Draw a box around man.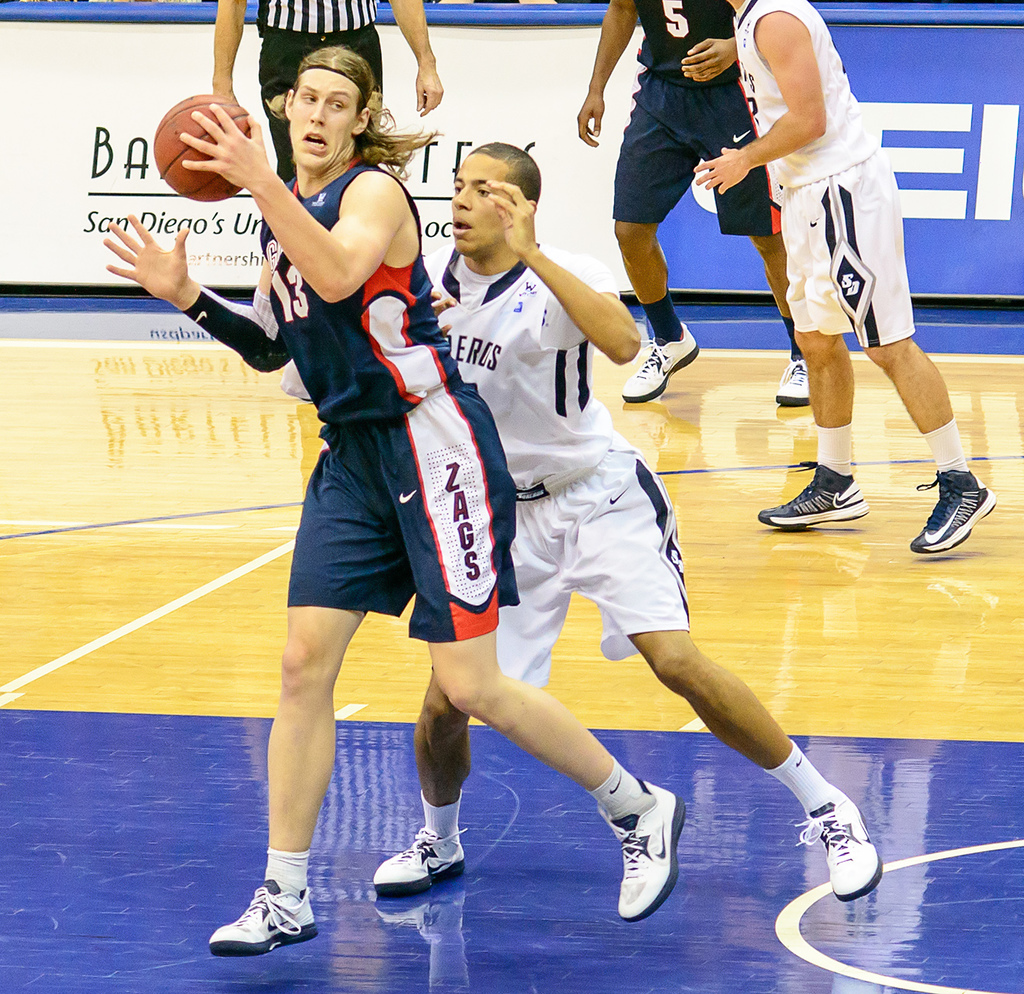
[691, 0, 996, 554].
